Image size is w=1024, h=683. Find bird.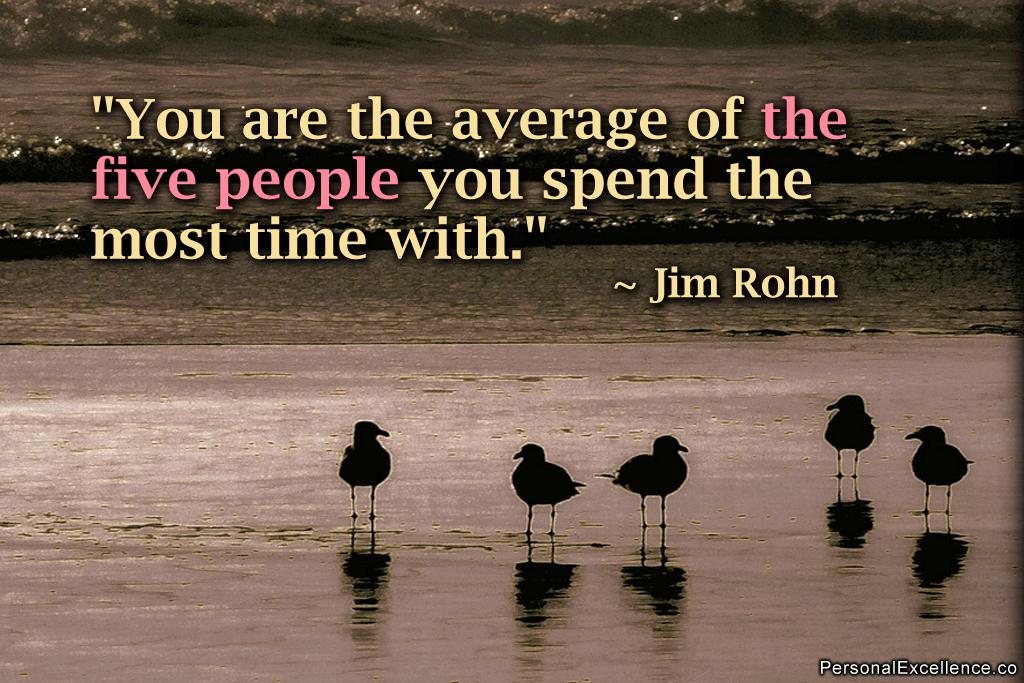
select_region(331, 424, 406, 534).
